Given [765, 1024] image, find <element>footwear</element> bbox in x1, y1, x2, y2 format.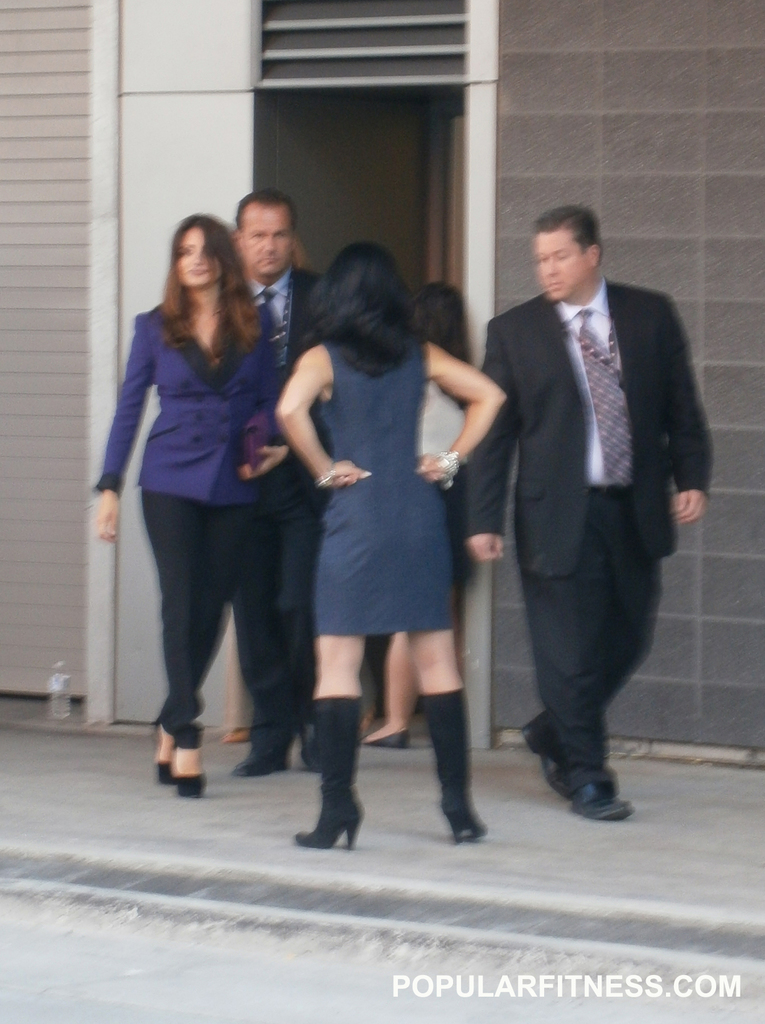
568, 786, 636, 821.
